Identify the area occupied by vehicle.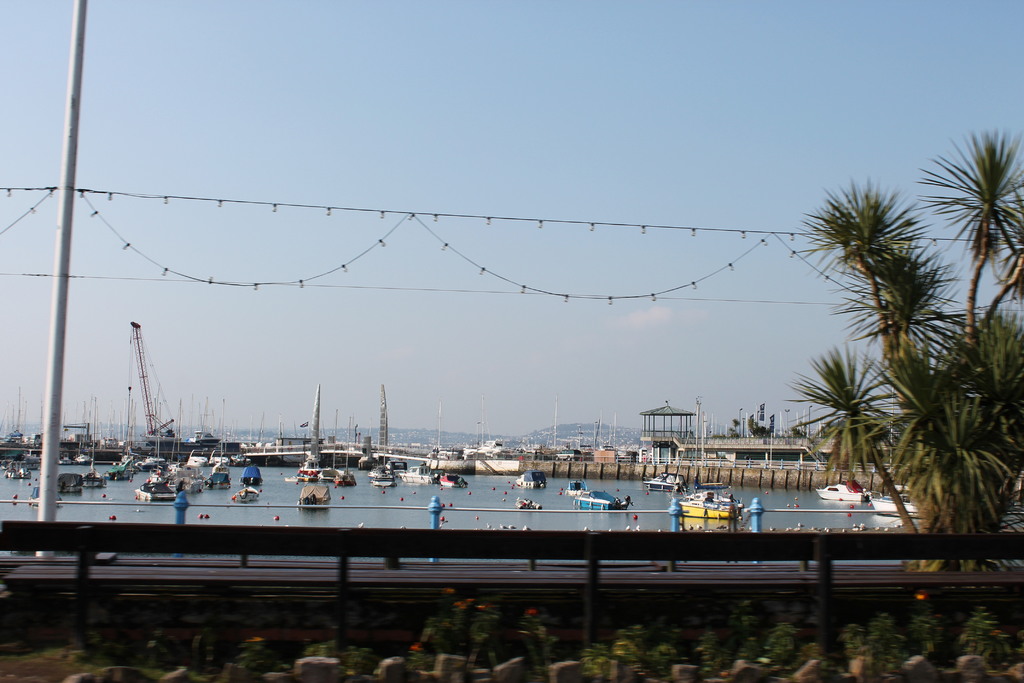
Area: x1=516, y1=468, x2=547, y2=490.
